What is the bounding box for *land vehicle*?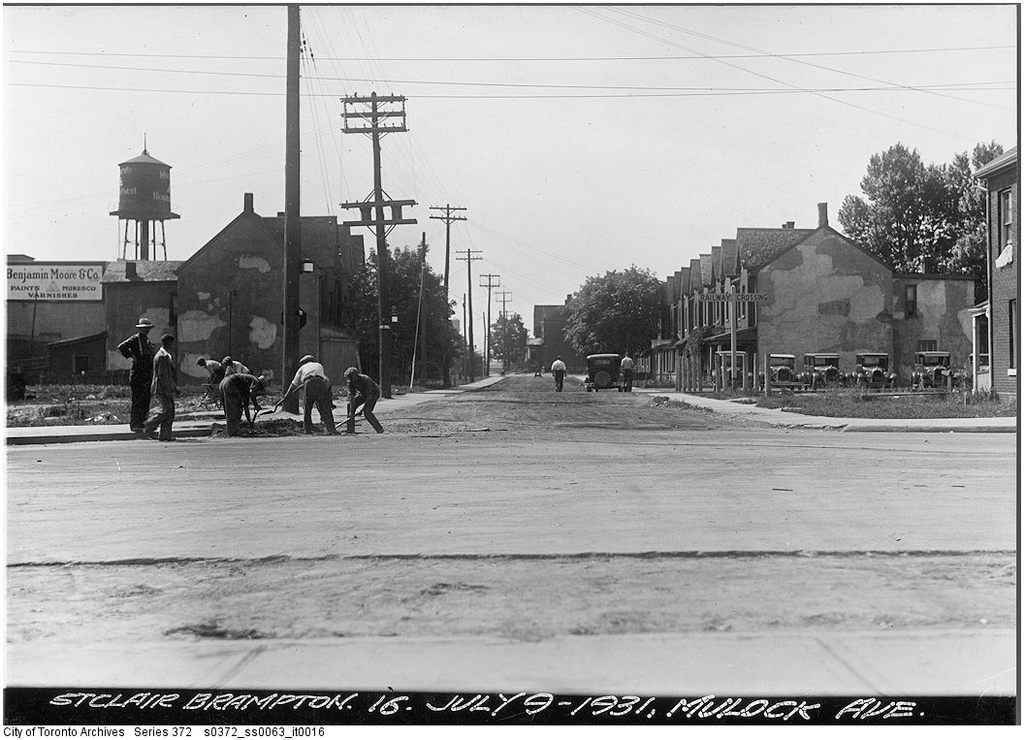
(585,354,626,390).
